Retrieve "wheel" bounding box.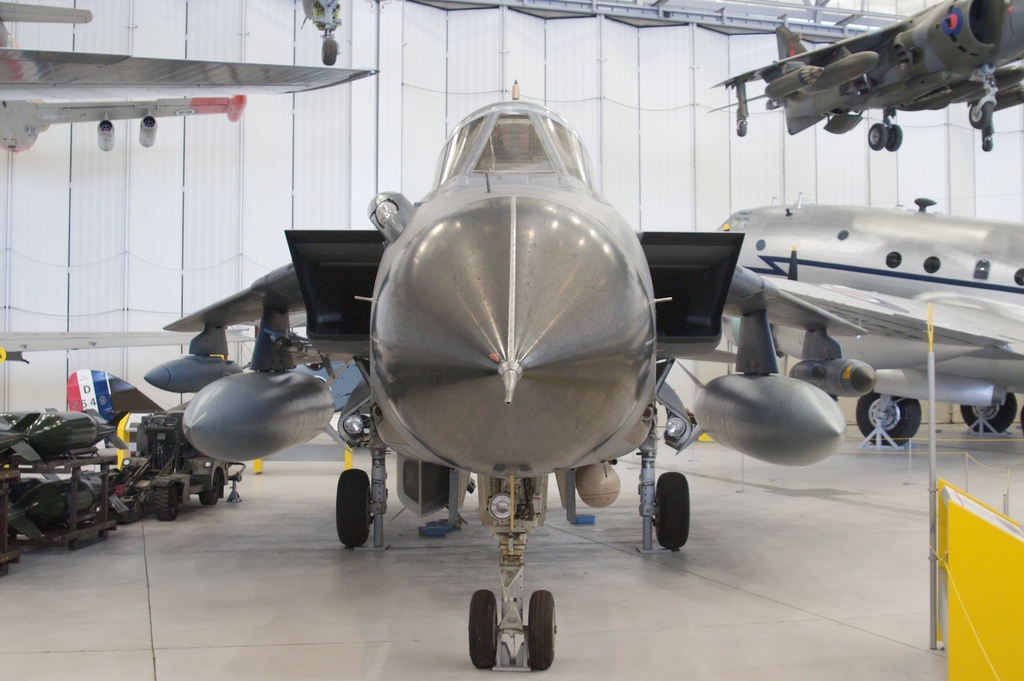
Bounding box: [739, 118, 745, 136].
